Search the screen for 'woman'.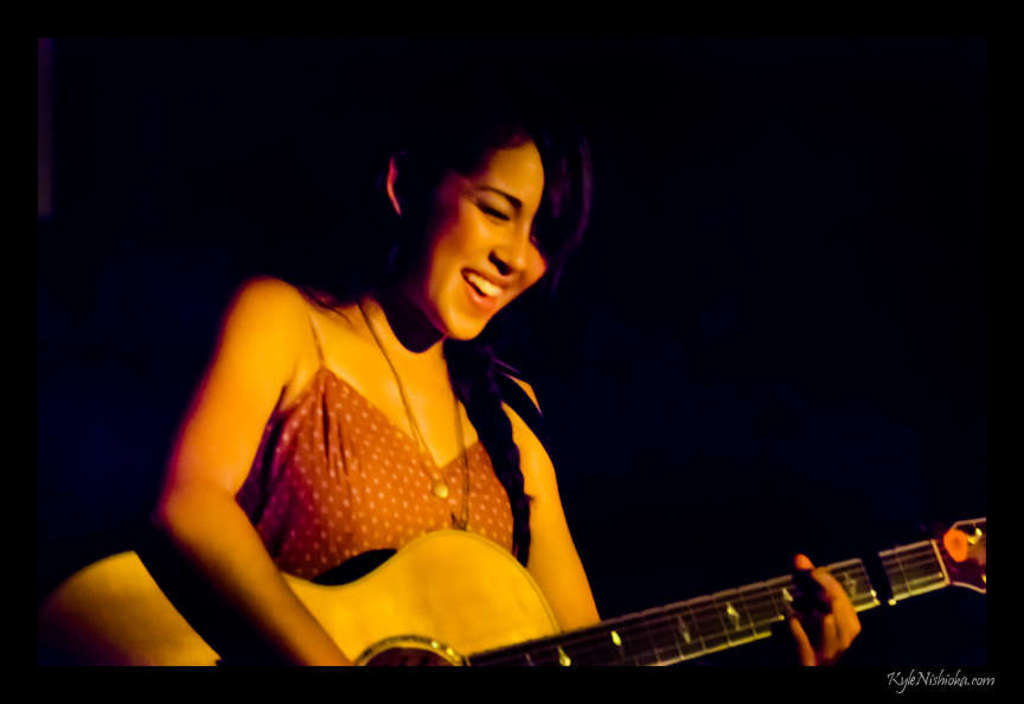
Found at locate(130, 72, 809, 684).
